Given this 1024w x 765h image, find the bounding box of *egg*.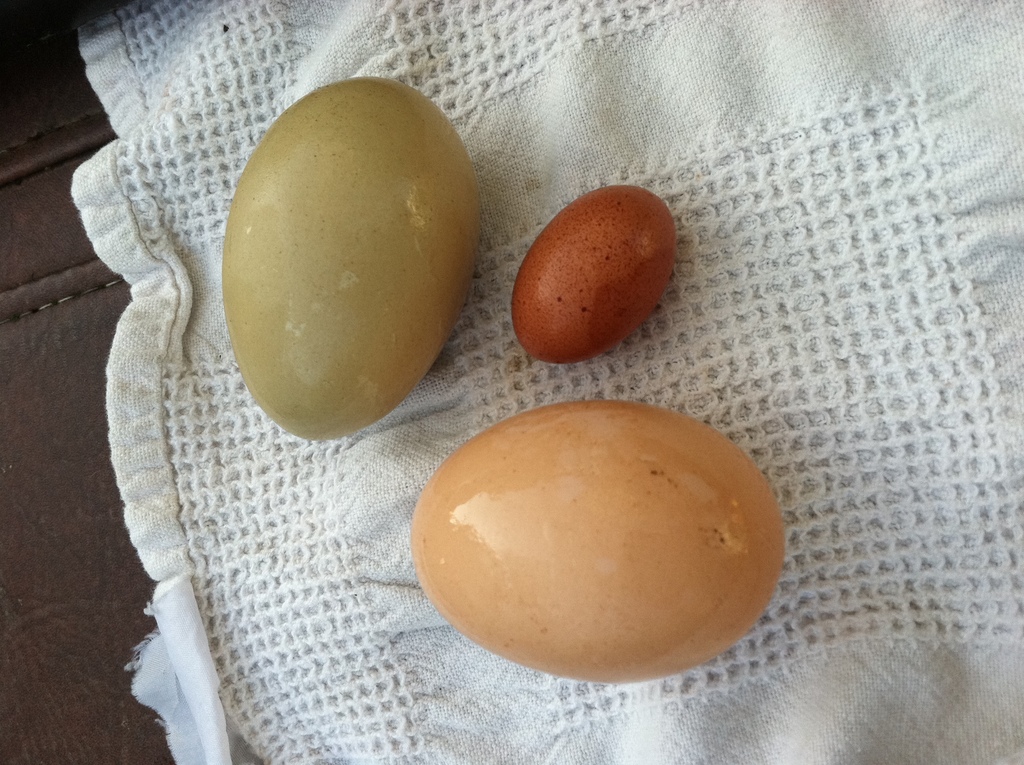
BBox(411, 394, 785, 684).
